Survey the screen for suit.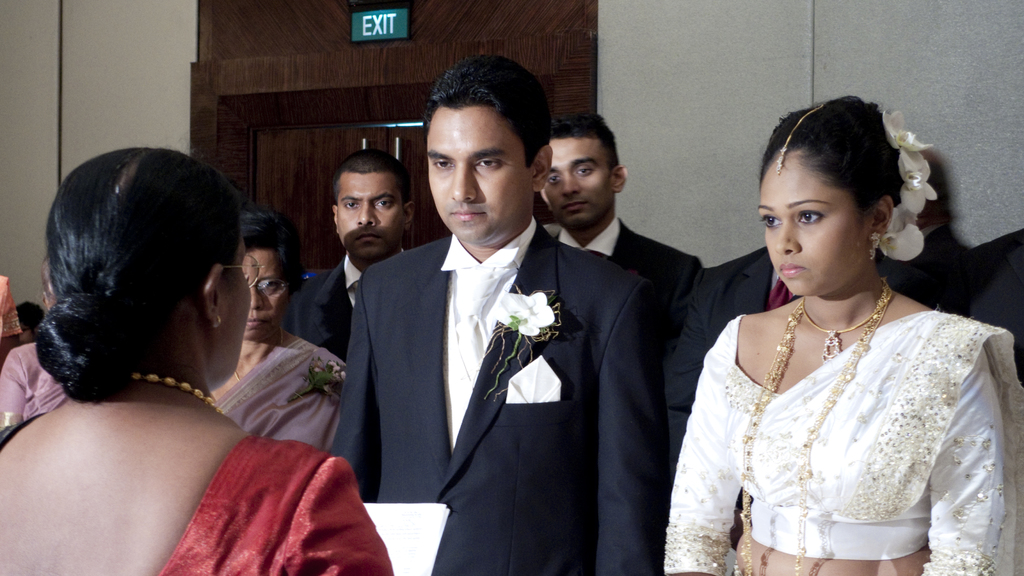
Survey found: box(329, 214, 669, 575).
